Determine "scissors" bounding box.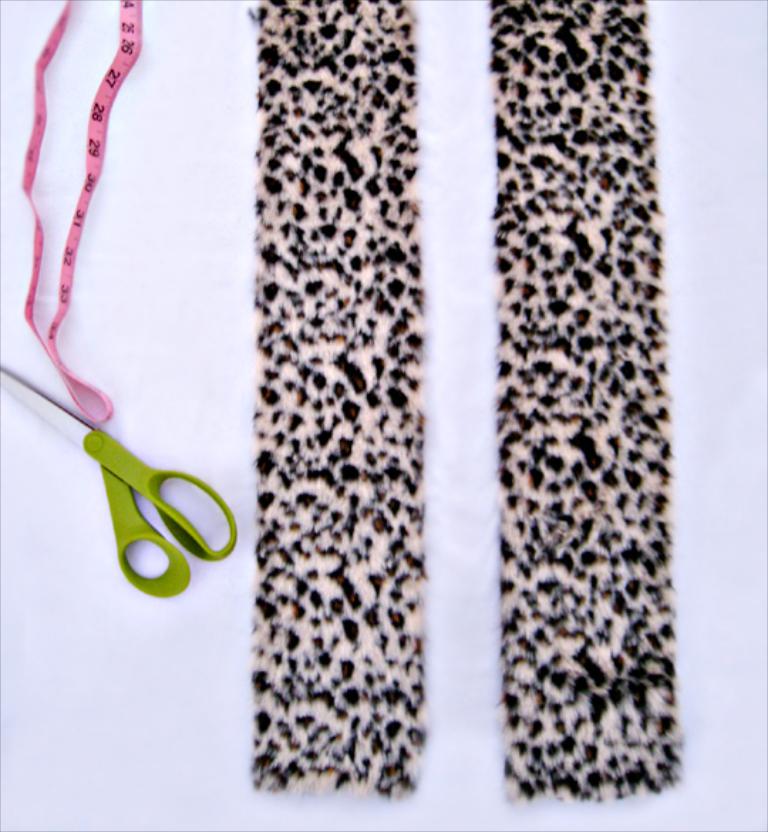
Determined: <box>0,363,240,597</box>.
